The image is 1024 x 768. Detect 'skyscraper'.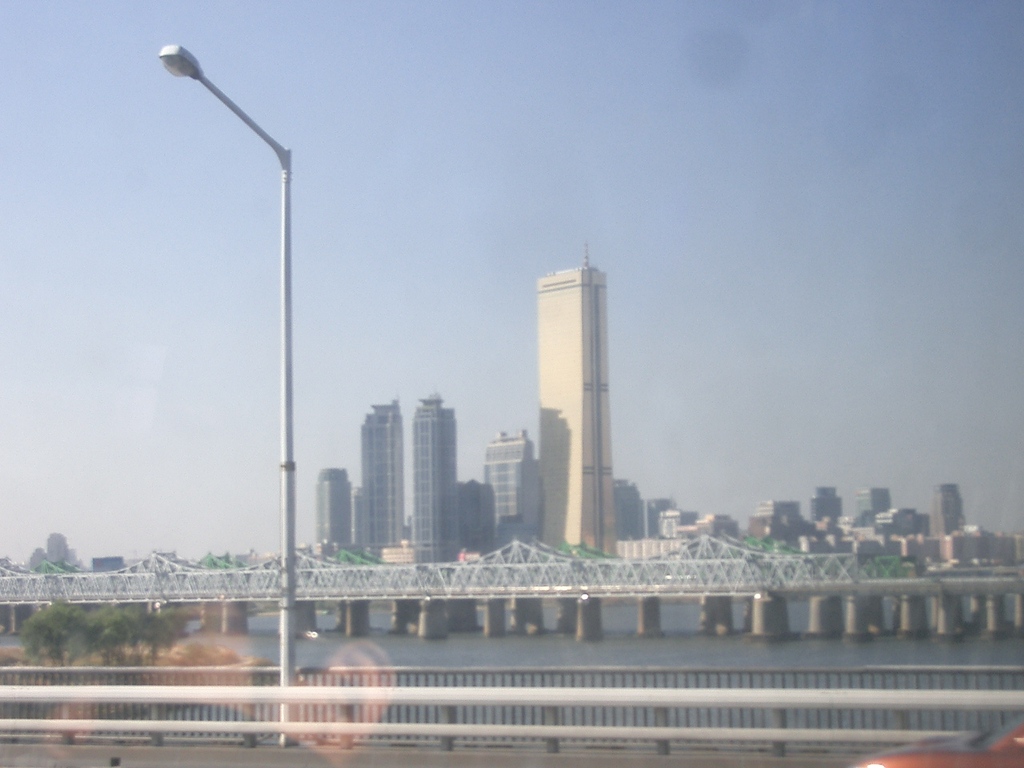
Detection: bbox=(602, 471, 642, 554).
